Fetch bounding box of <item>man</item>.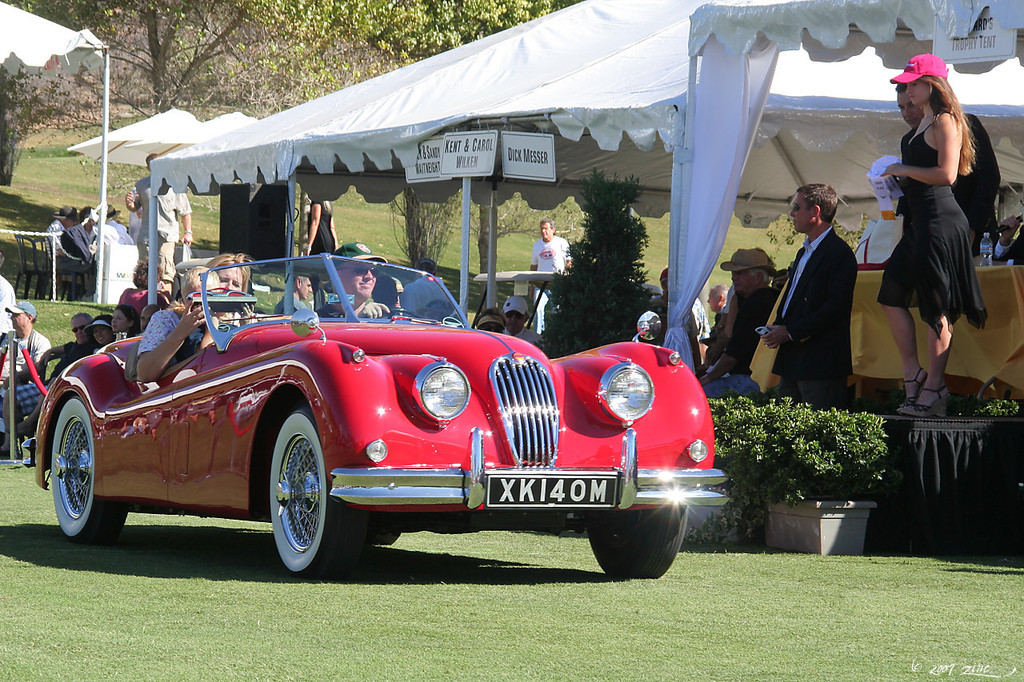
Bbox: <region>0, 299, 53, 385</region>.
